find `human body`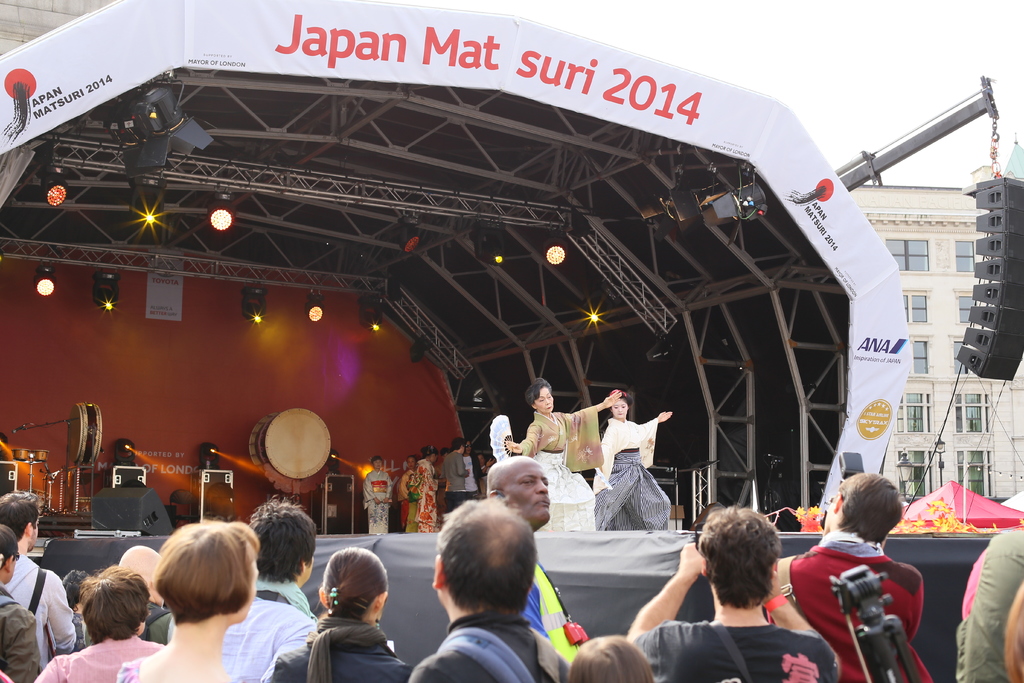
8 491 79 671
